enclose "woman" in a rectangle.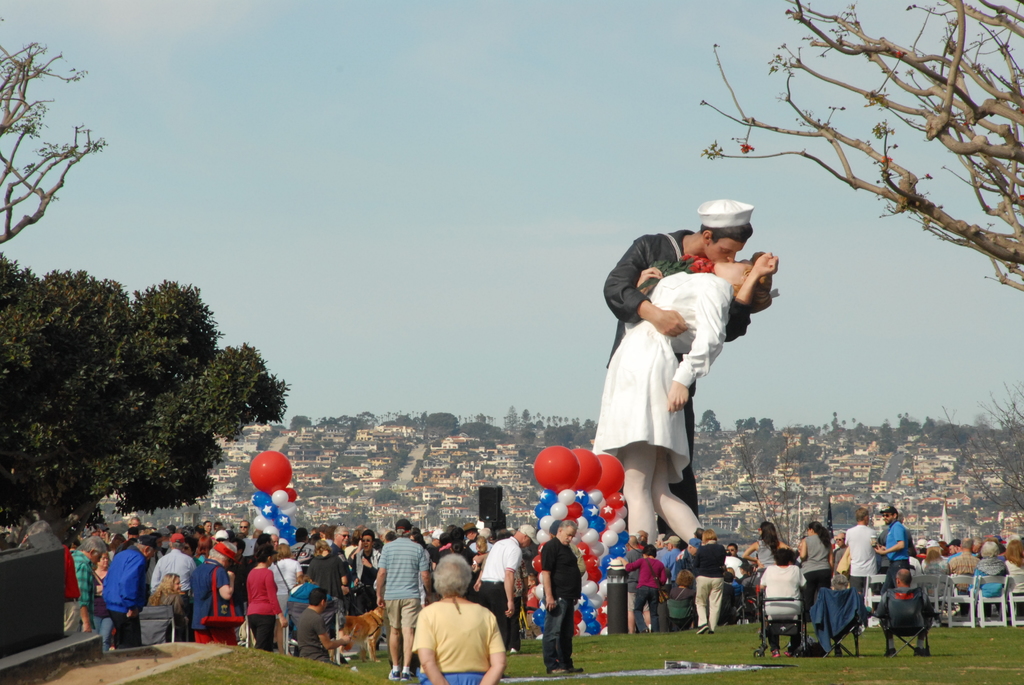
[left=1002, top=531, right=1023, bottom=620].
